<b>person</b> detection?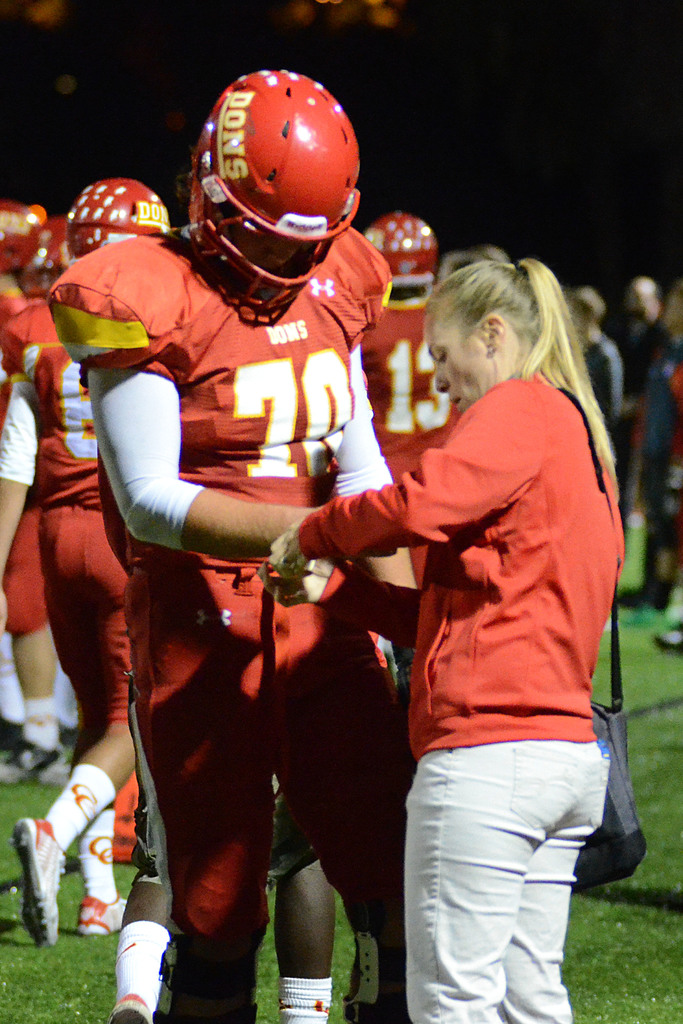
bbox(49, 56, 429, 1023)
